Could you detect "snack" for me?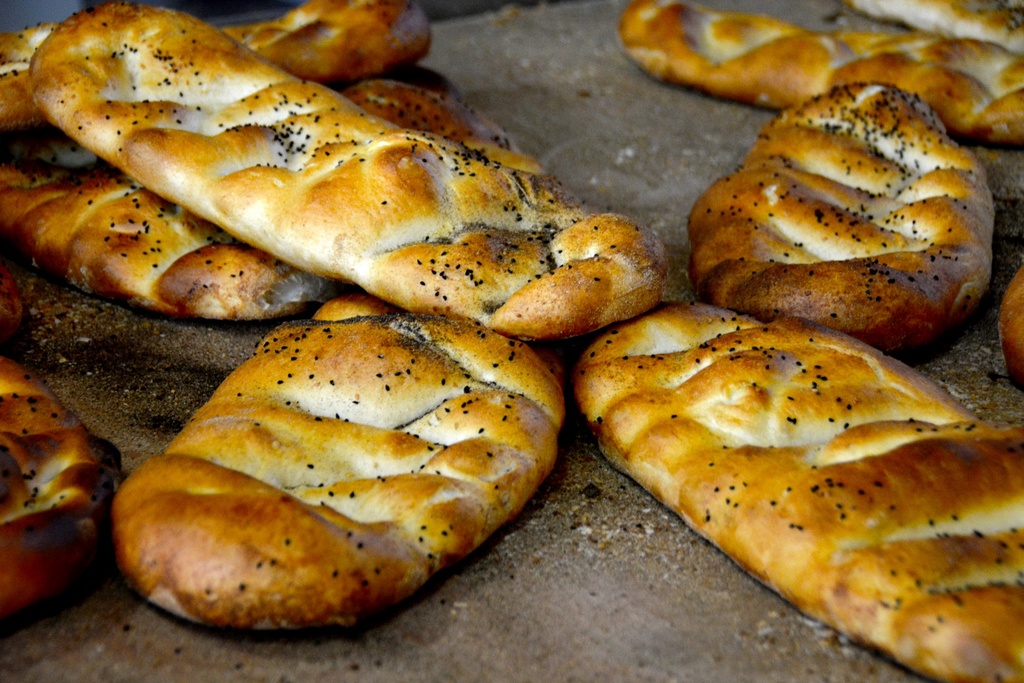
Detection result: bbox=(114, 296, 575, 625).
